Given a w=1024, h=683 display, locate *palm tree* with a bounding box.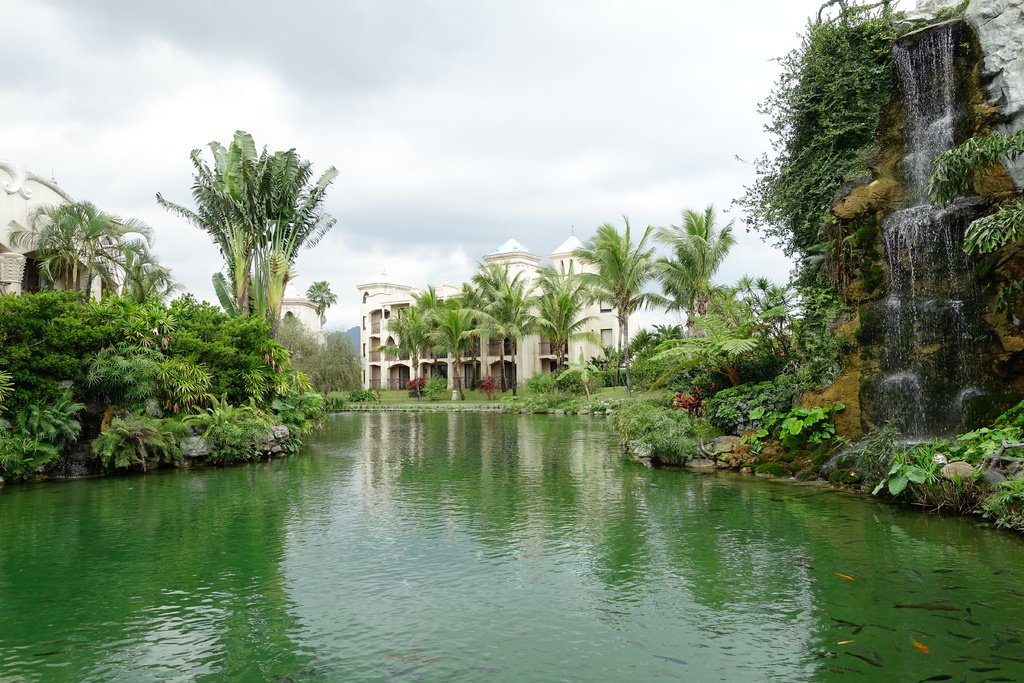
Located: 530:257:601:381.
